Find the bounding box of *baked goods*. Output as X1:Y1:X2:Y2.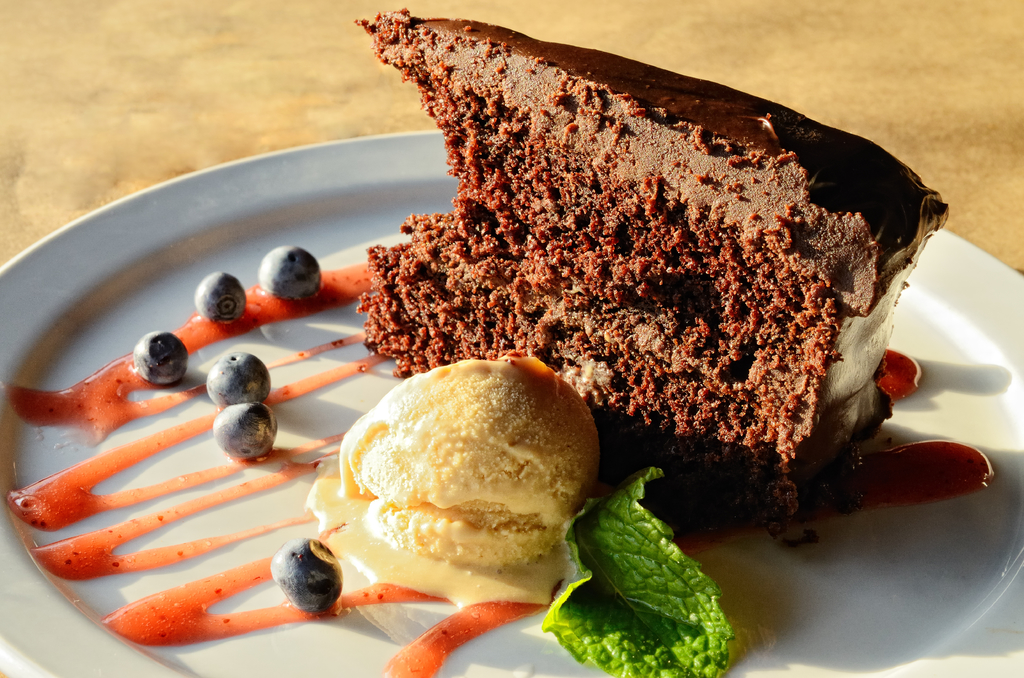
344:1:957:546.
